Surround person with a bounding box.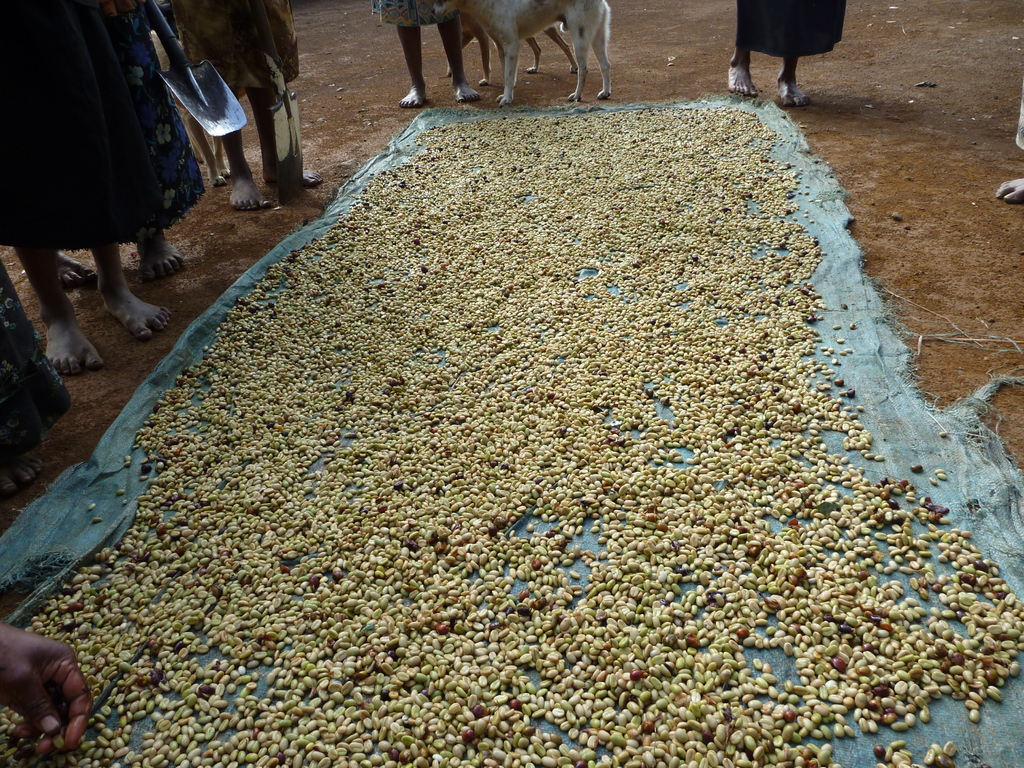
pyautogui.locateOnScreen(0, 0, 200, 278).
